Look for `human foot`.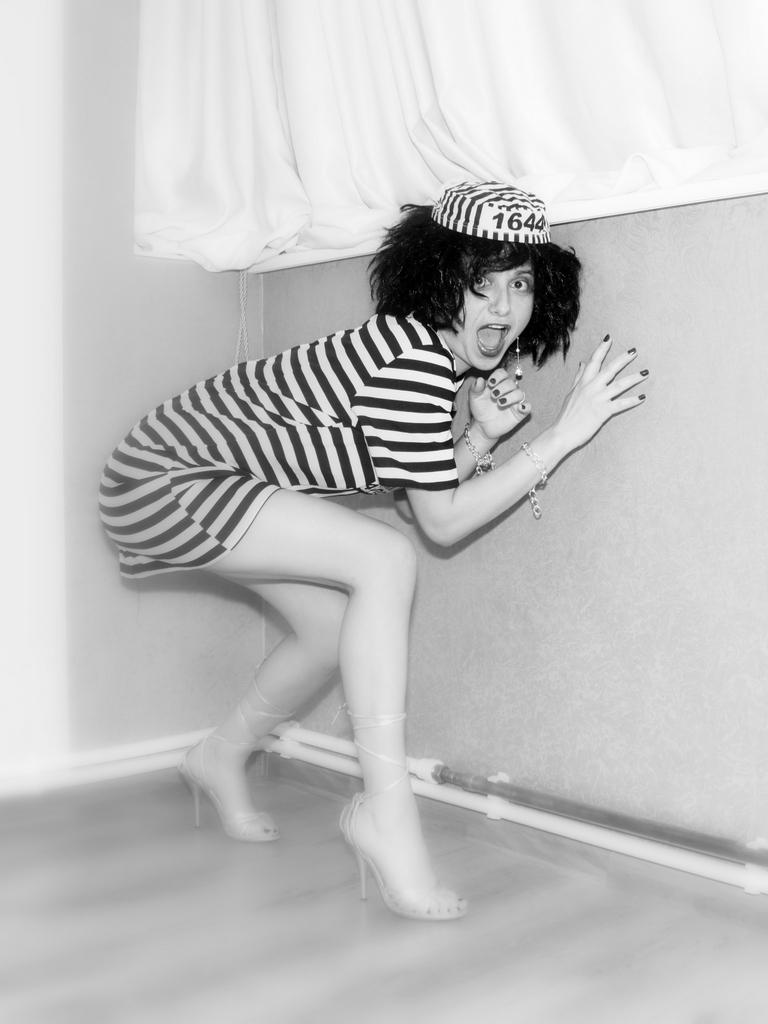
Found: x1=344 y1=770 x2=471 y2=921.
